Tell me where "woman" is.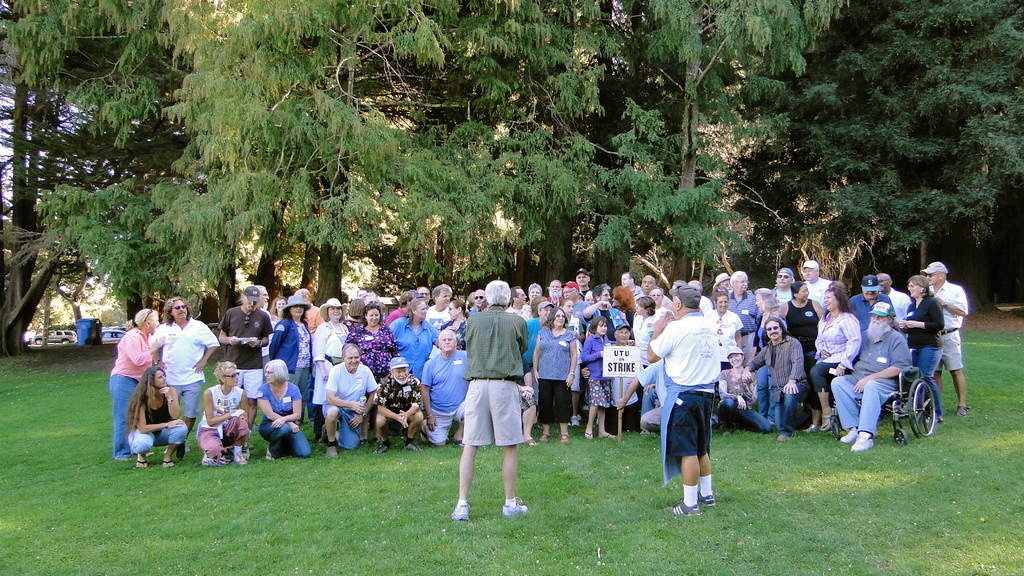
"woman" is at region(444, 303, 470, 339).
